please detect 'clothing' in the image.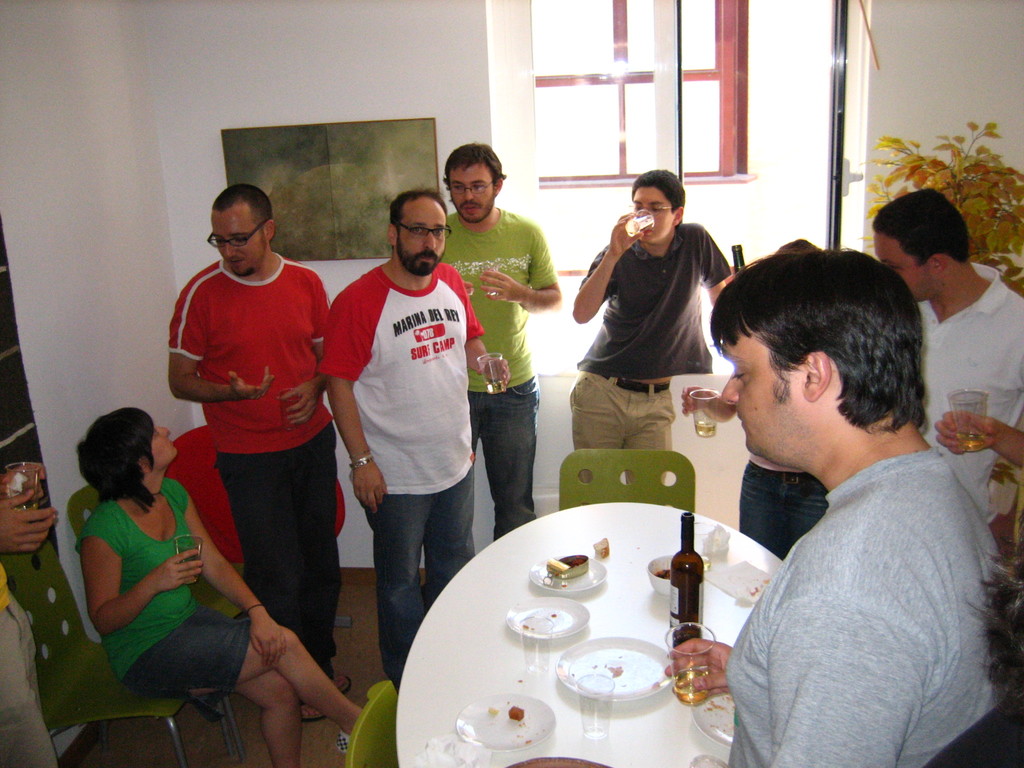
904 260 1023 531.
